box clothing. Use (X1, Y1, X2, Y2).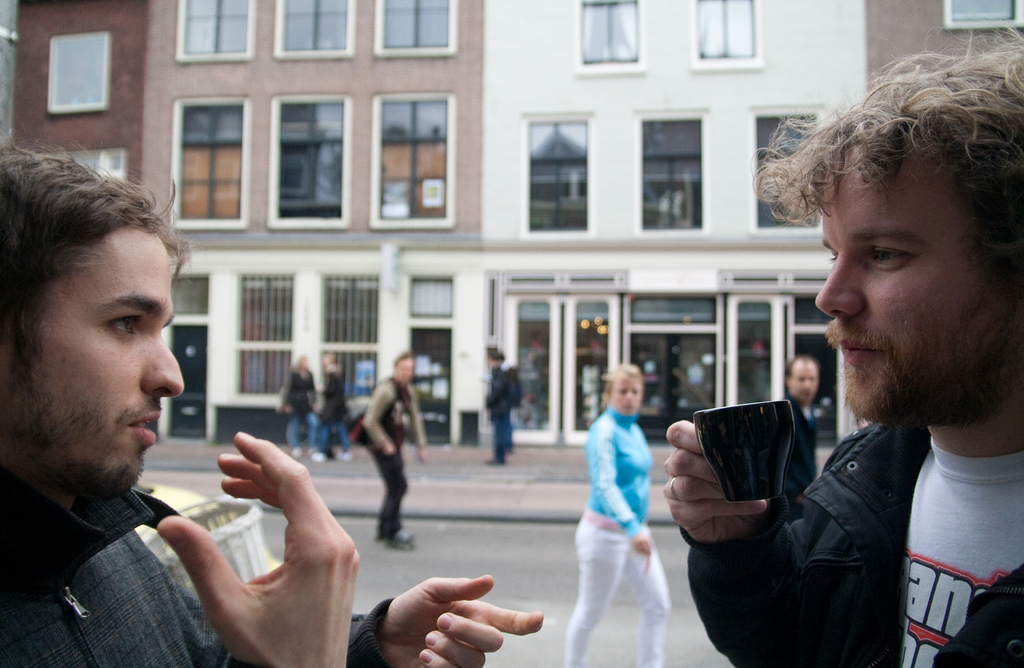
(688, 332, 1016, 667).
